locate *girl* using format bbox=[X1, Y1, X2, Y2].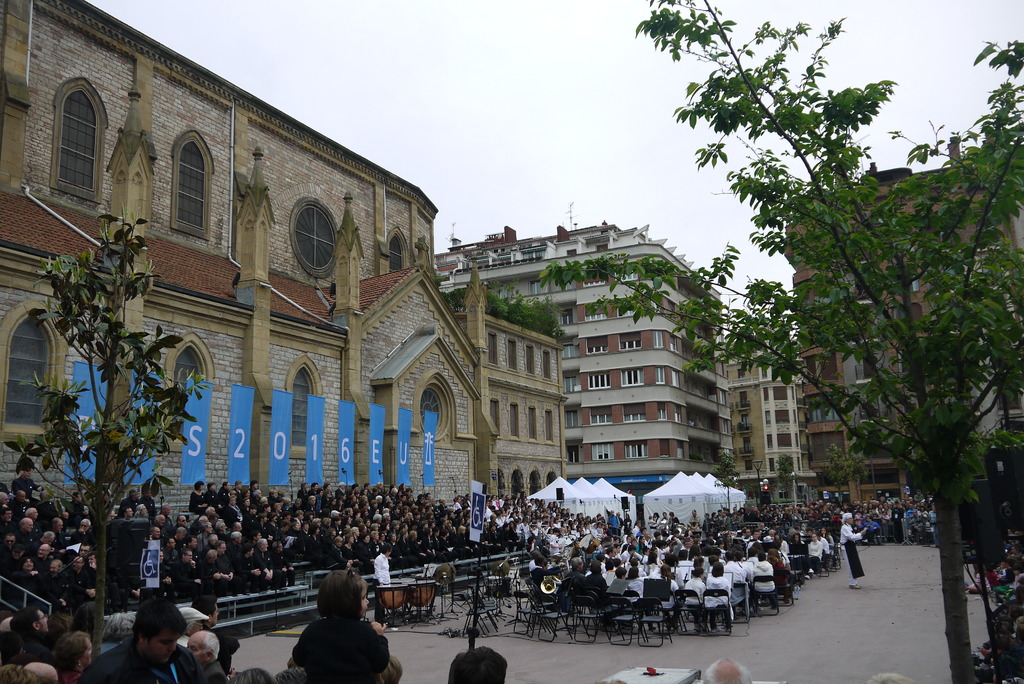
bbox=[595, 521, 602, 533].
